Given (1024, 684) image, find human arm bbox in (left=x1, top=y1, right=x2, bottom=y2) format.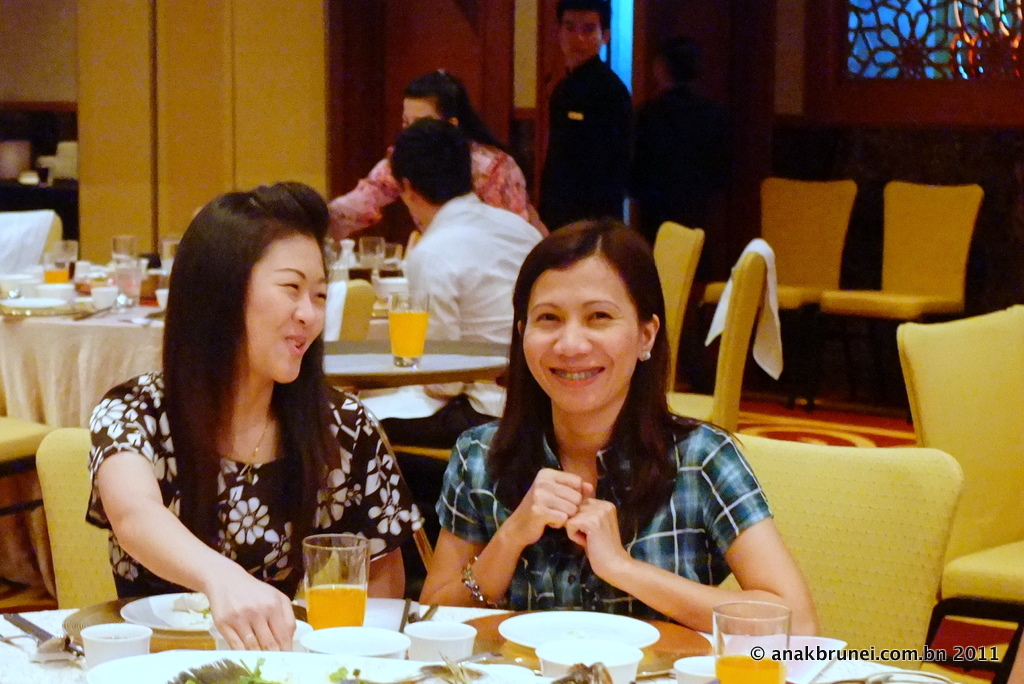
(left=414, top=432, right=595, bottom=611).
